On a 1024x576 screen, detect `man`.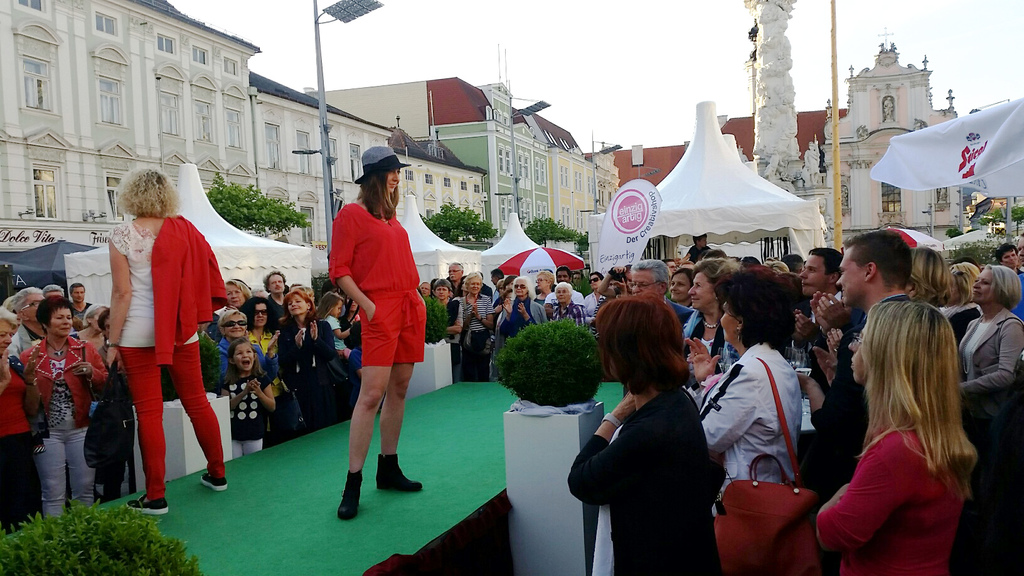
790, 230, 928, 503.
